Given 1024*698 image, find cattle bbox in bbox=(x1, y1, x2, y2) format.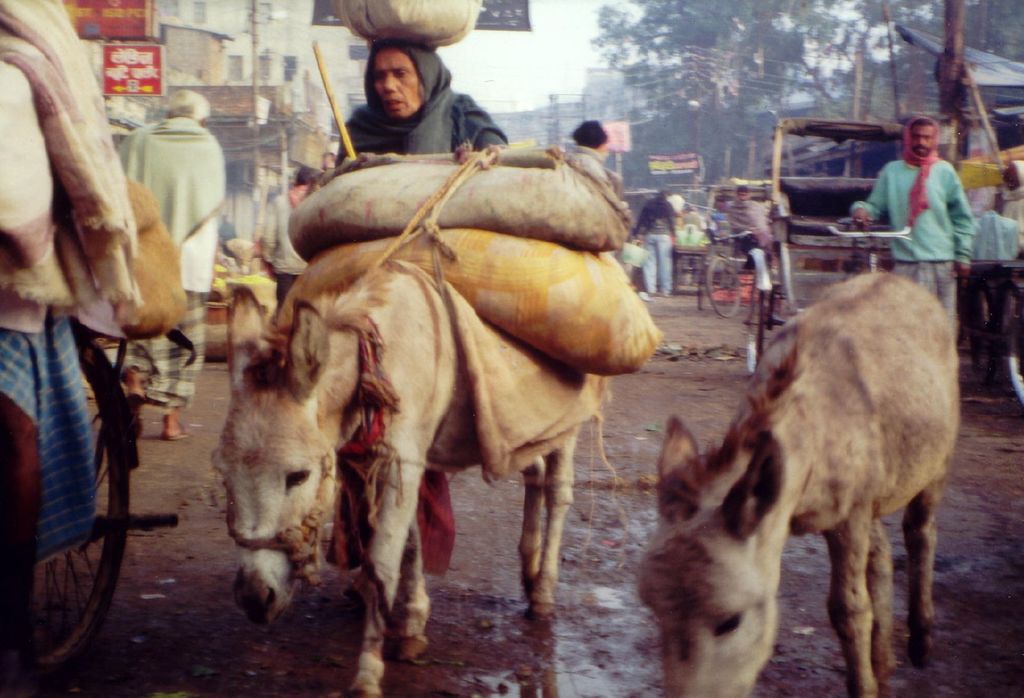
bbox=(639, 275, 959, 697).
